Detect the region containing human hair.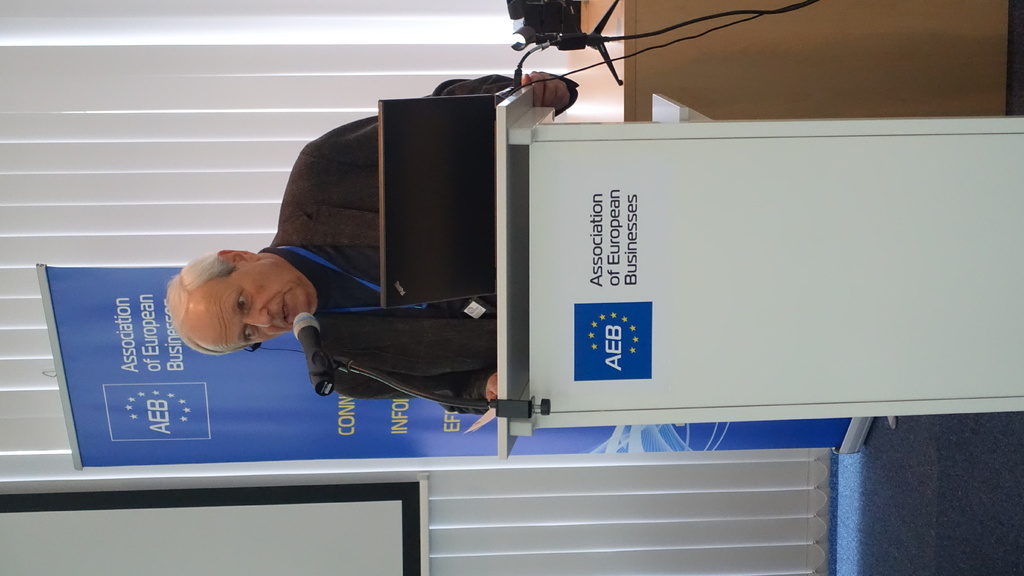
left=170, top=250, right=239, bottom=353.
